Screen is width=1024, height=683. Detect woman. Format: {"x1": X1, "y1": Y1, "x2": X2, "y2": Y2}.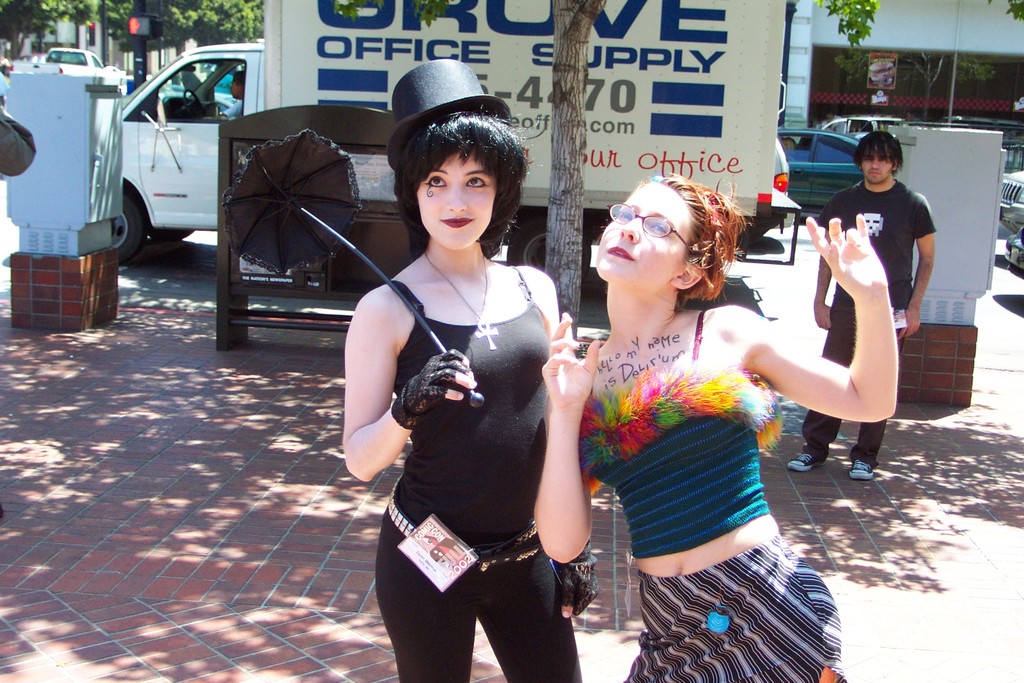
{"x1": 554, "y1": 173, "x2": 826, "y2": 660}.
